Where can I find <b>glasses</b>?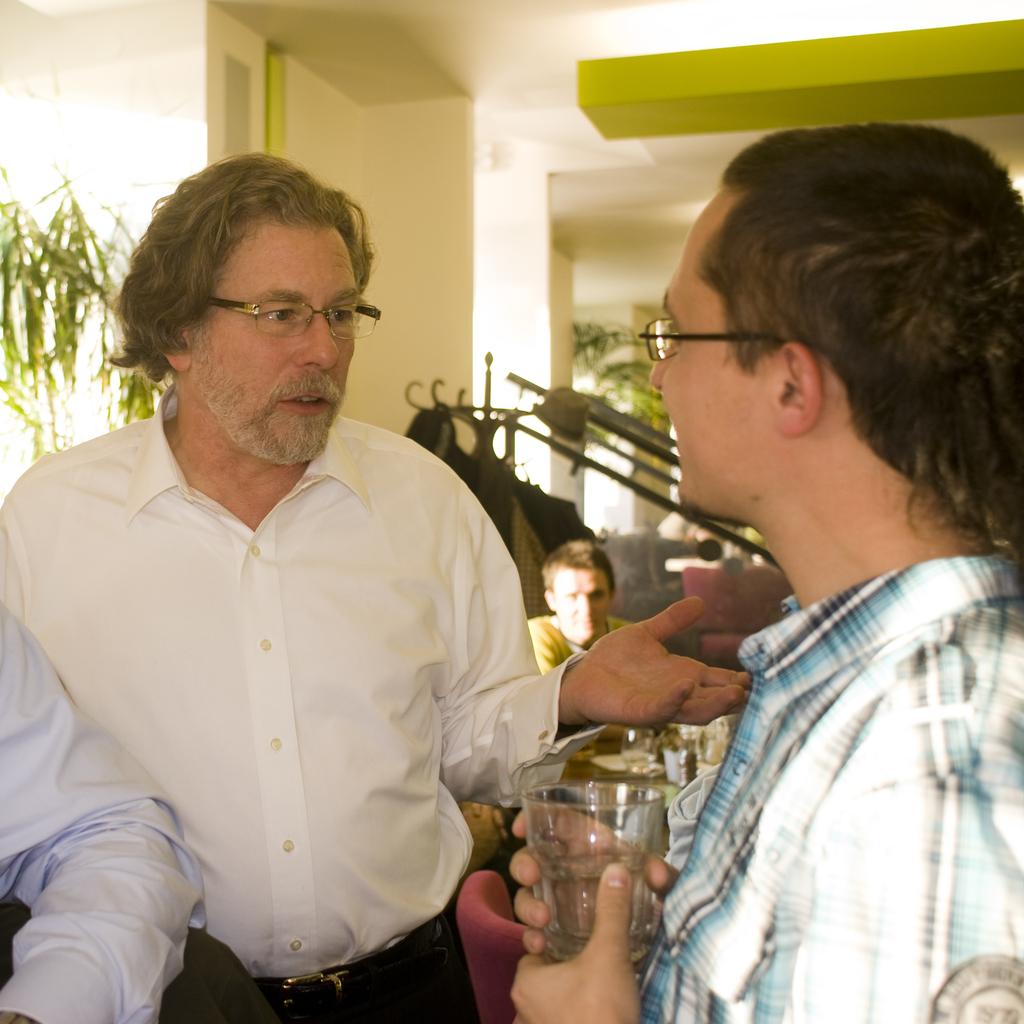
You can find it at select_region(637, 316, 792, 366).
